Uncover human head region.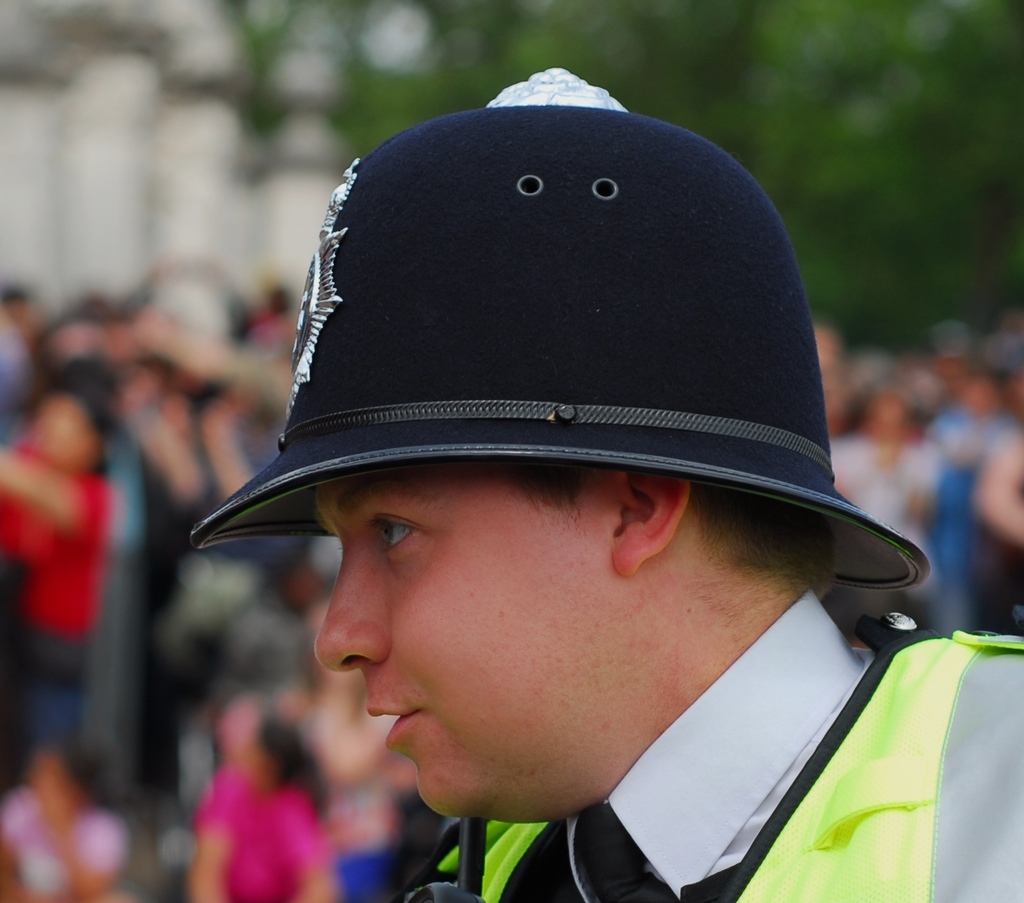
Uncovered: rect(176, 95, 858, 708).
